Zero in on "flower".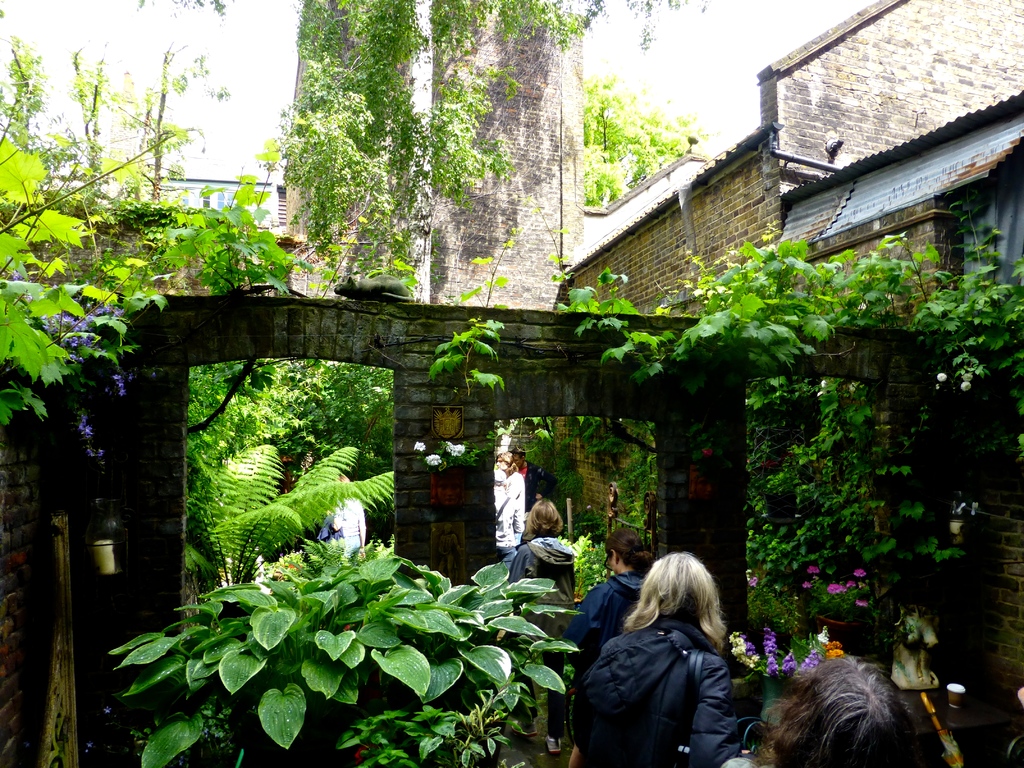
Zeroed in: {"left": 959, "top": 377, "right": 975, "bottom": 394}.
